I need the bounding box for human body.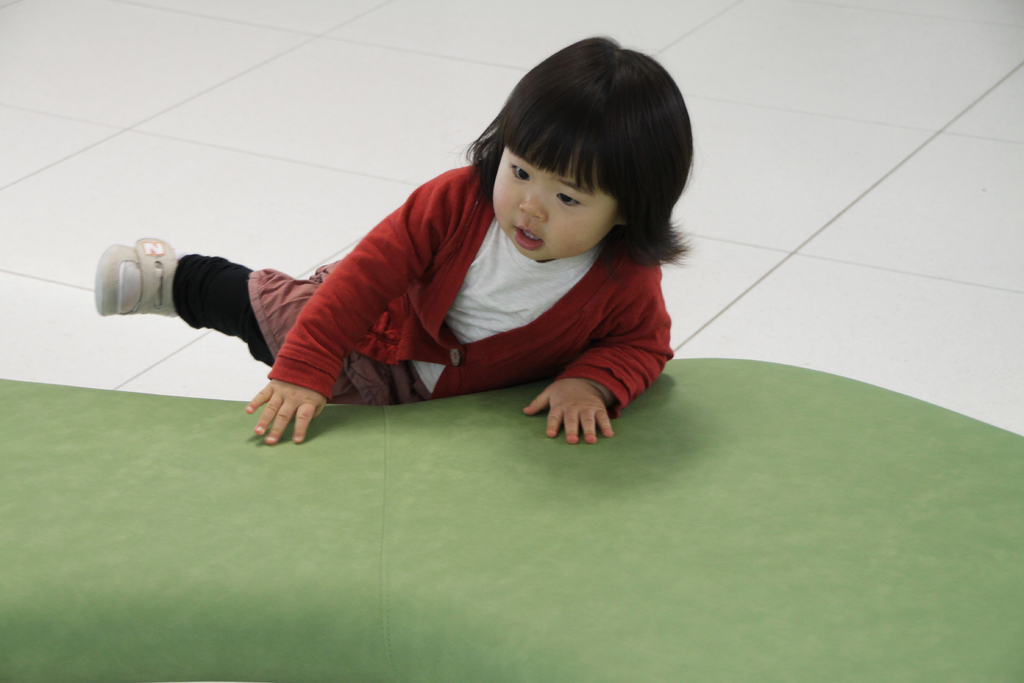
Here it is: (x1=92, y1=32, x2=685, y2=458).
